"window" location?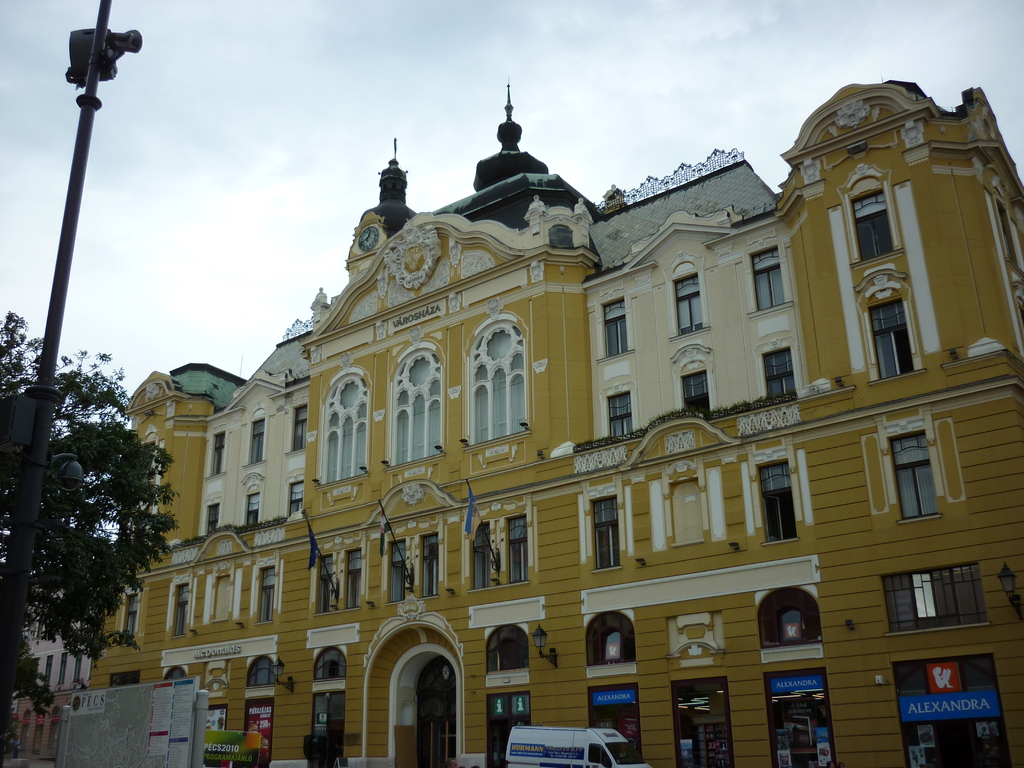
(x1=293, y1=406, x2=309, y2=451)
